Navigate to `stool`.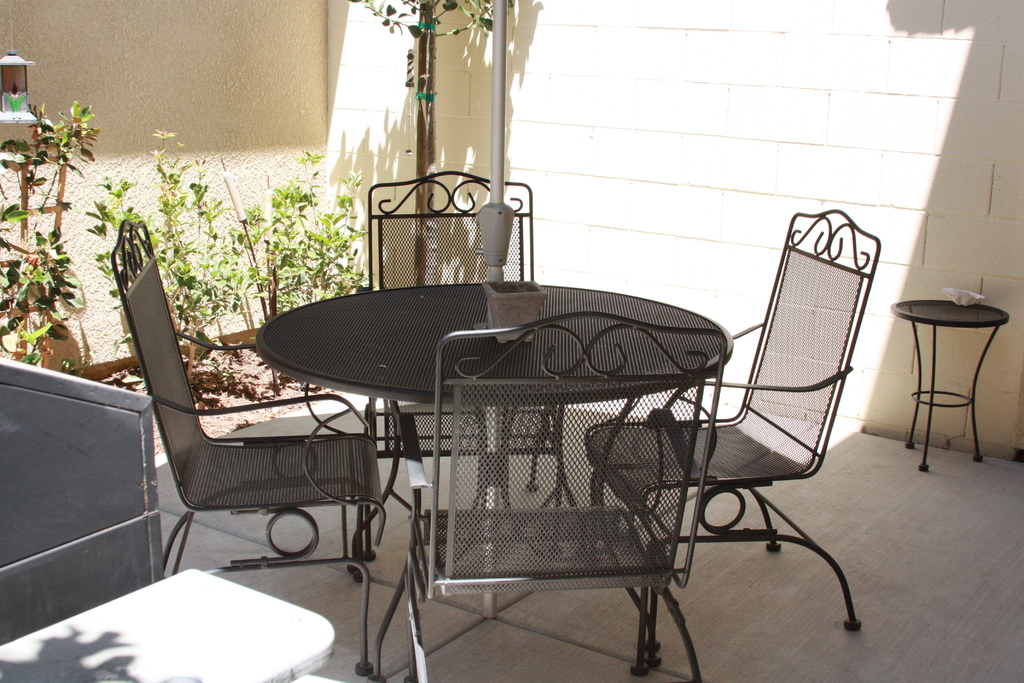
Navigation target: {"left": 890, "top": 299, "right": 1007, "bottom": 473}.
